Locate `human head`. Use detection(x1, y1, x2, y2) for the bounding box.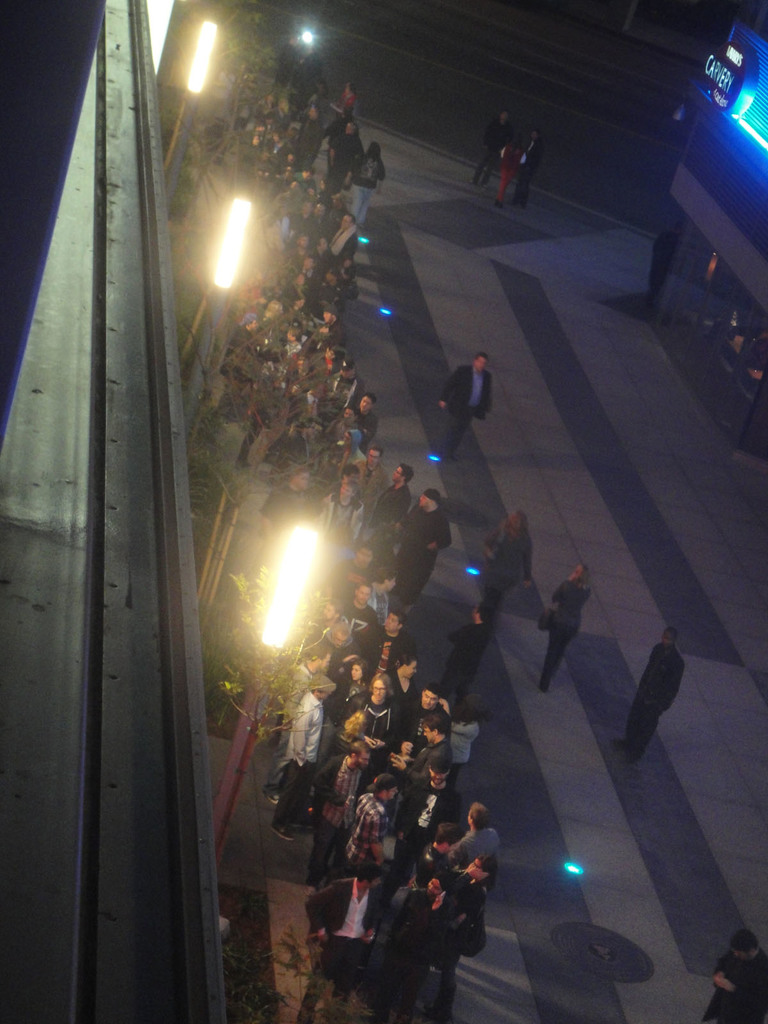
detection(319, 243, 332, 255).
